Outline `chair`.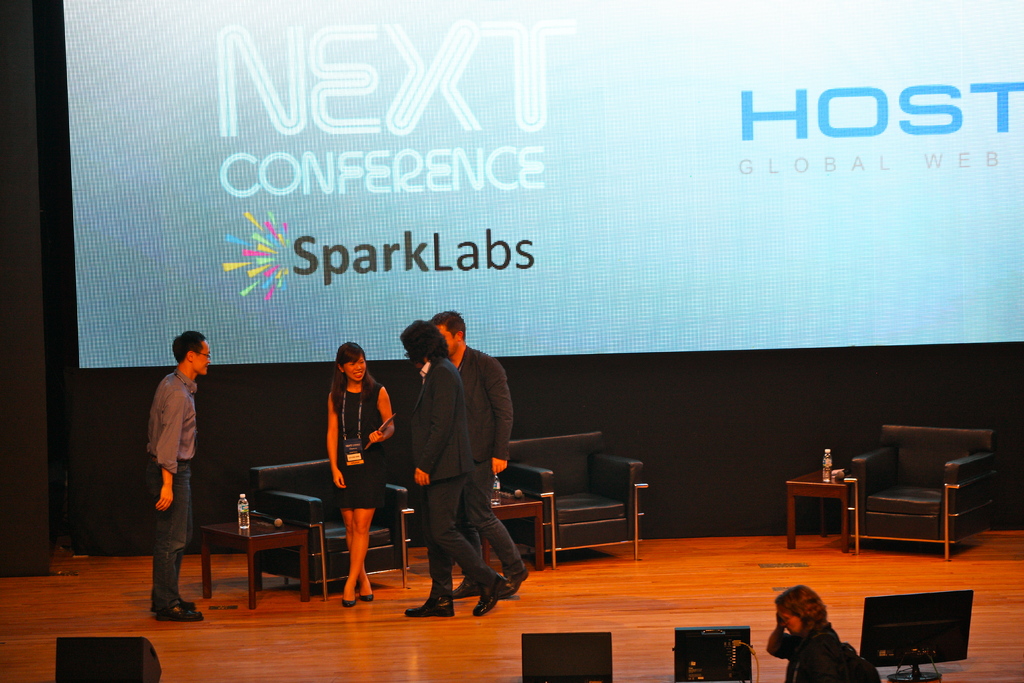
Outline: x1=861 y1=420 x2=995 y2=575.
